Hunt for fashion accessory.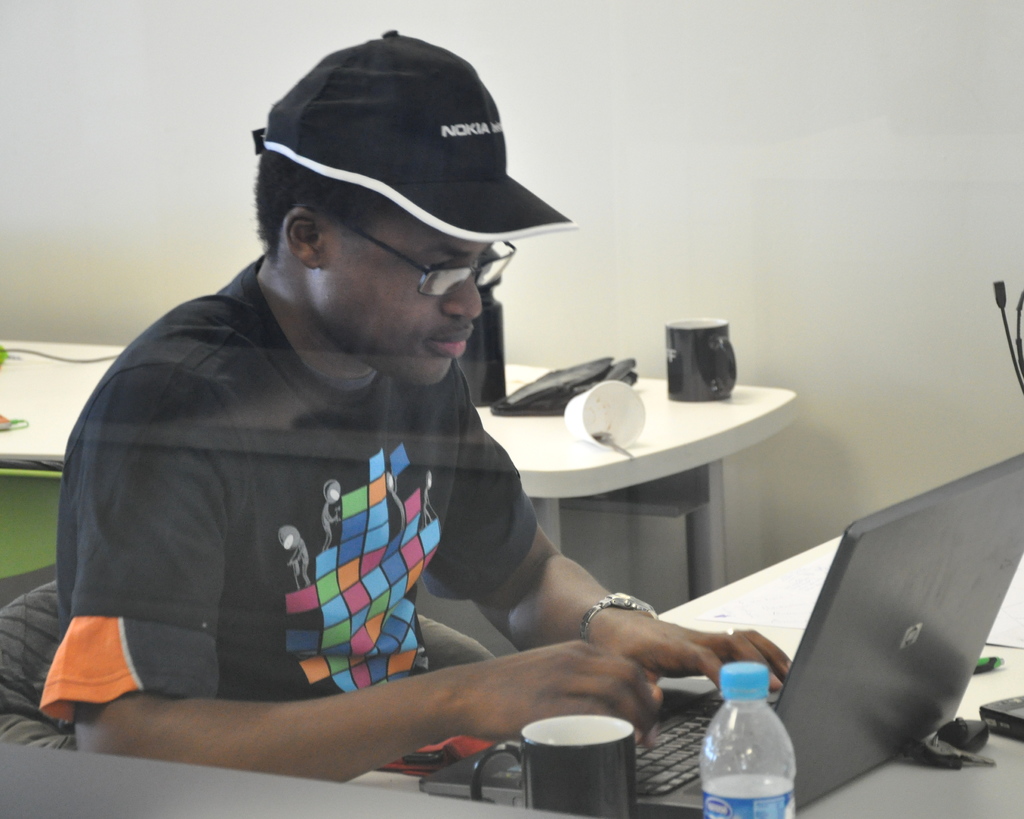
Hunted down at select_region(289, 199, 517, 298).
